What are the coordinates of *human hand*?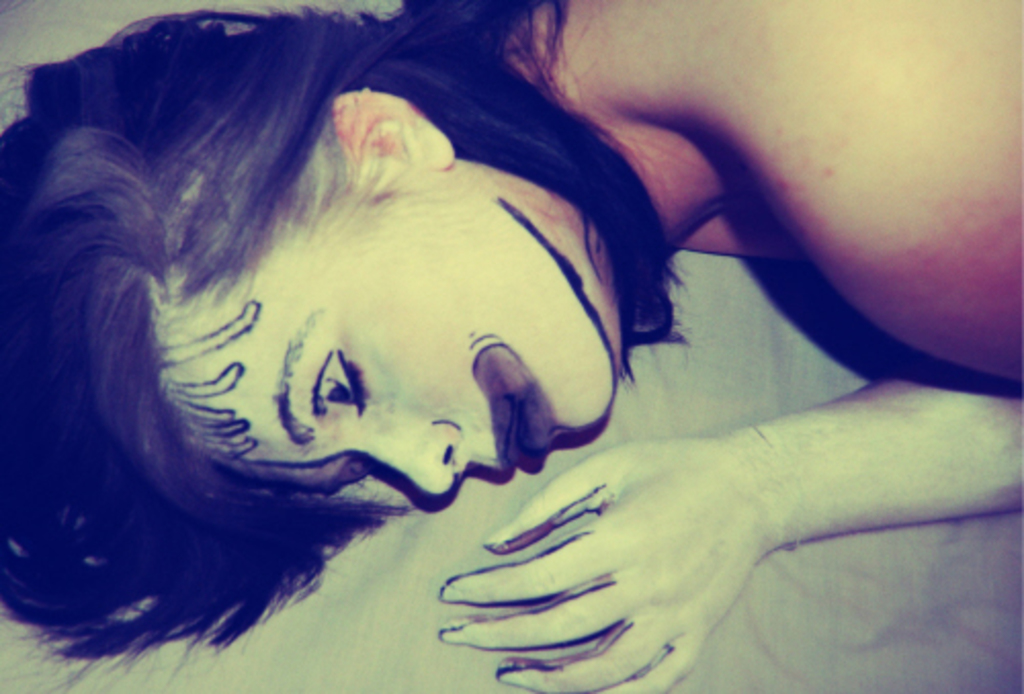
box(434, 434, 788, 692).
